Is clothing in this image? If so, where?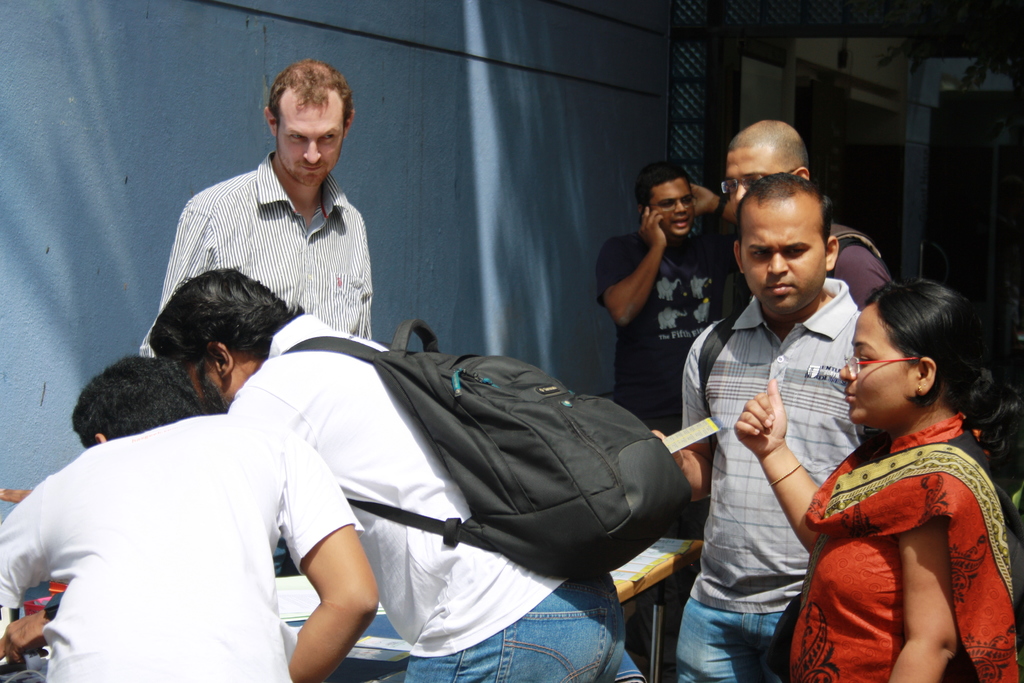
Yes, at [x1=136, y1=148, x2=372, y2=362].
